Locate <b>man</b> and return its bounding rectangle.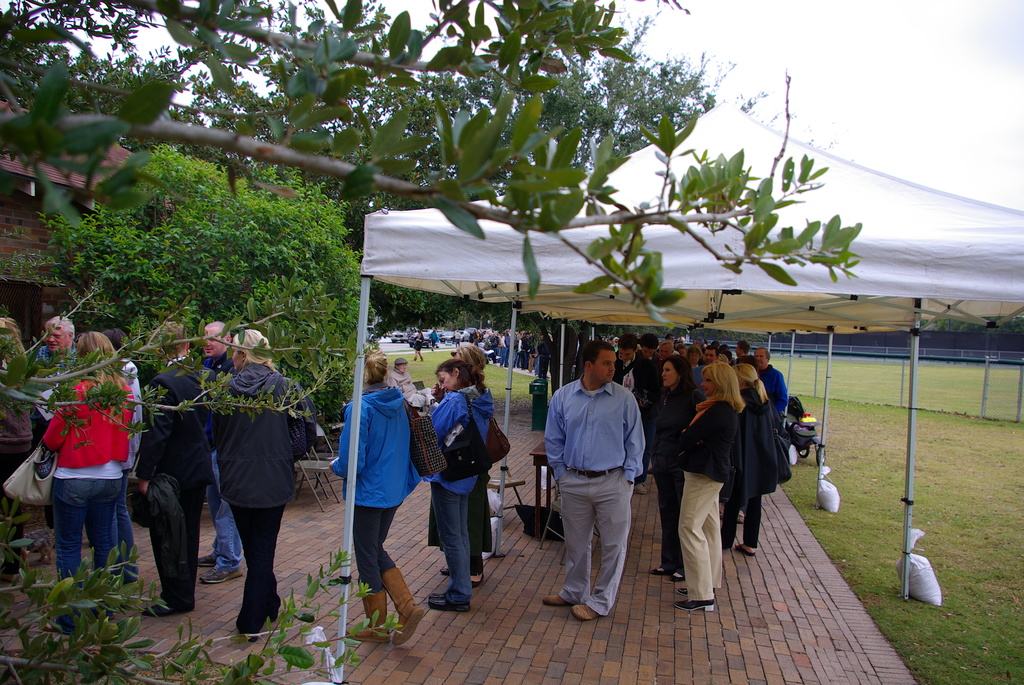
[543,339,651,620].
